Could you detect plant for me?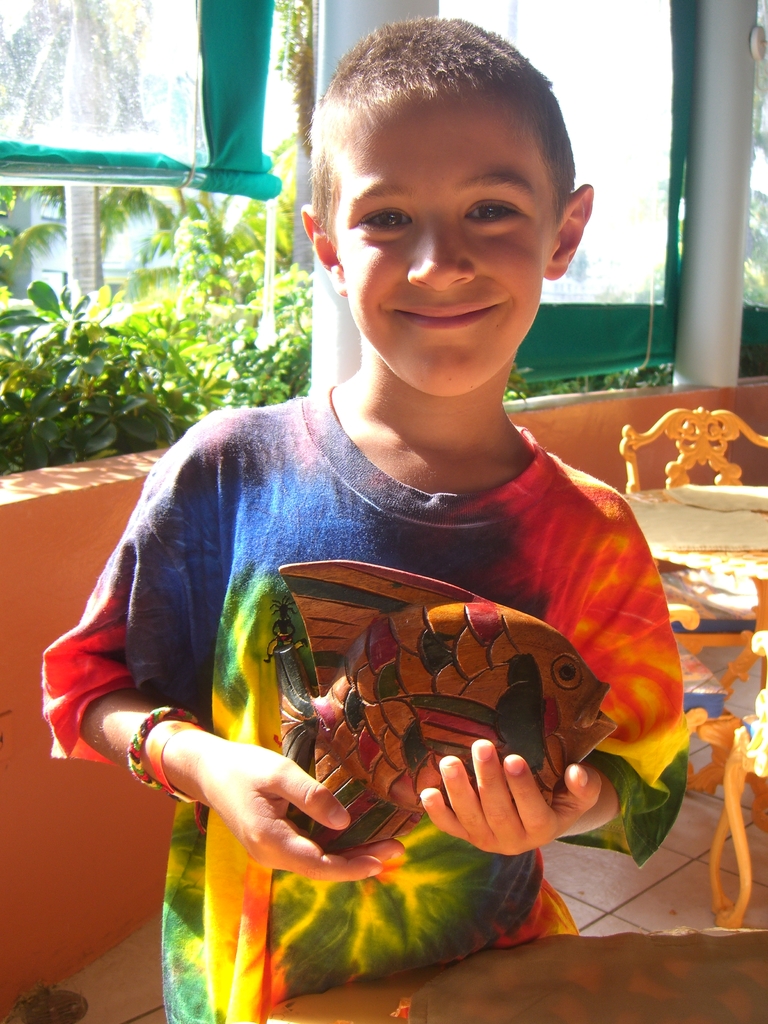
Detection result: 501 363 675 401.
